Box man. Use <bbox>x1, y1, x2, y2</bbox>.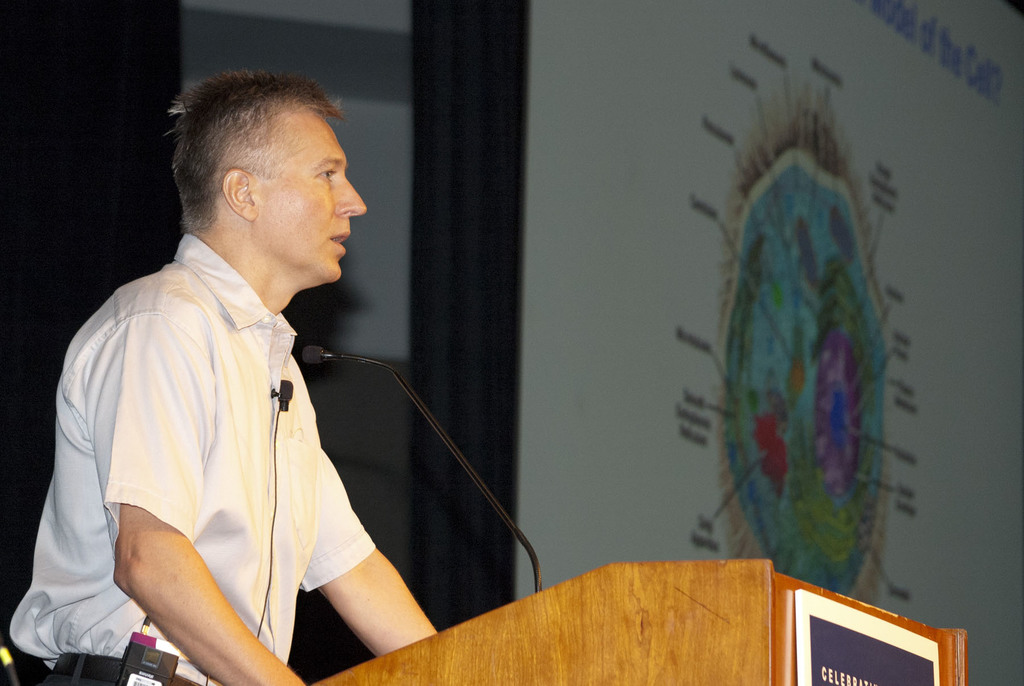
<bbox>52, 51, 467, 677</bbox>.
